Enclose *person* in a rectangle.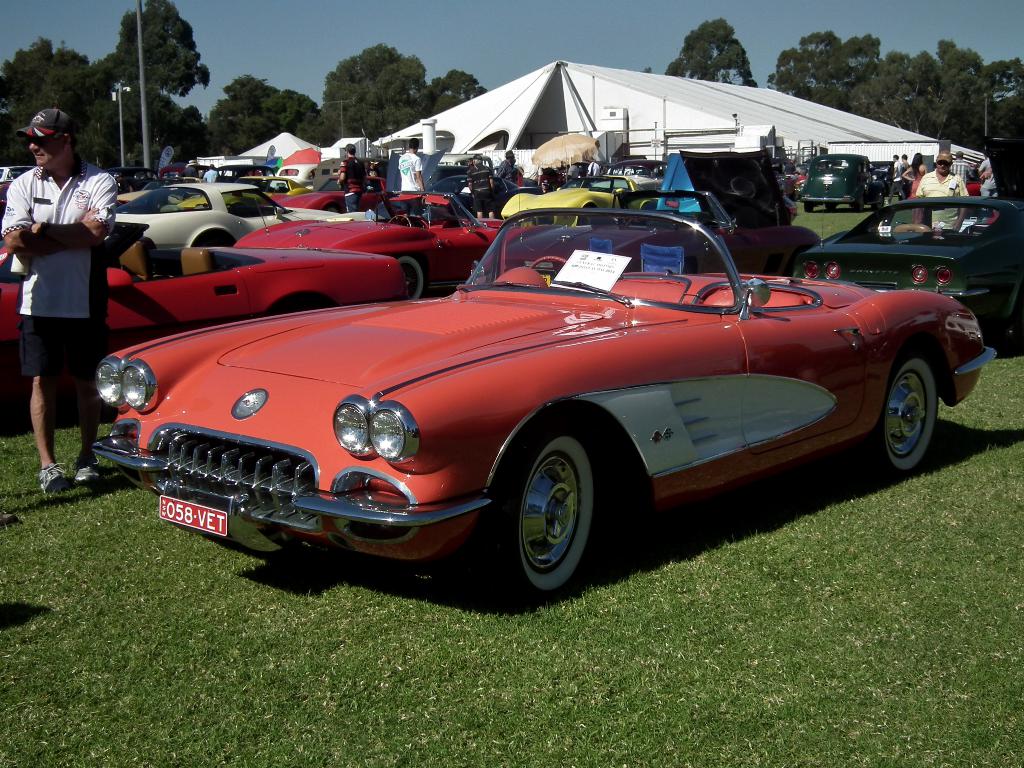
{"left": 972, "top": 152, "right": 997, "bottom": 195}.
